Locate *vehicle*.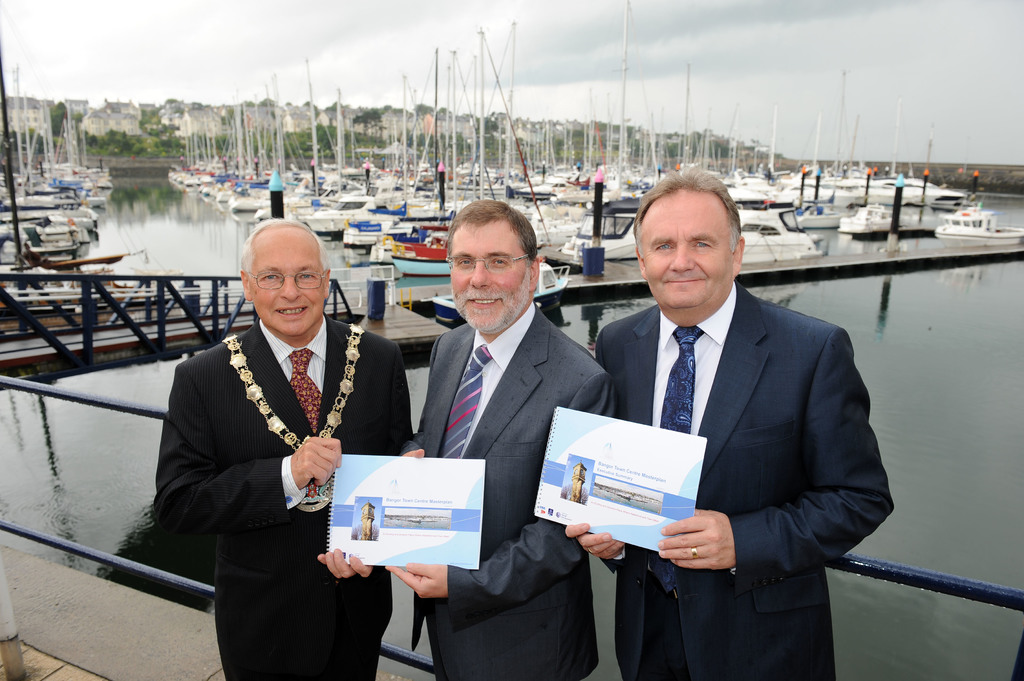
Bounding box: Rect(932, 205, 1021, 250).
